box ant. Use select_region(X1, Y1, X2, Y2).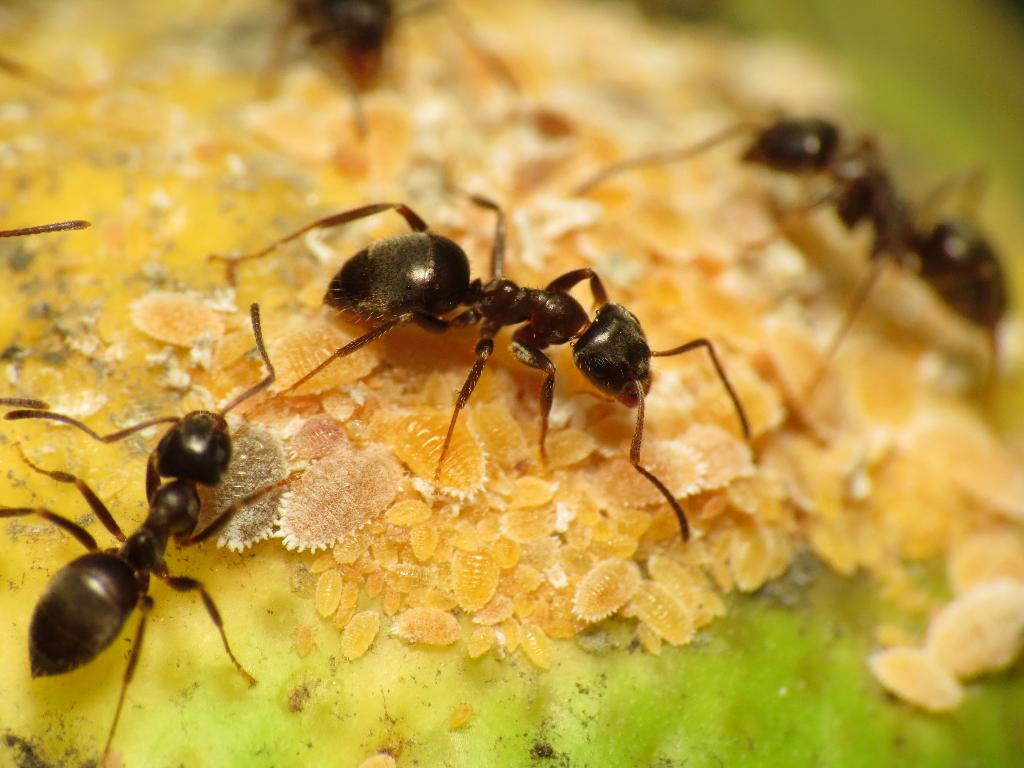
select_region(0, 299, 267, 767).
